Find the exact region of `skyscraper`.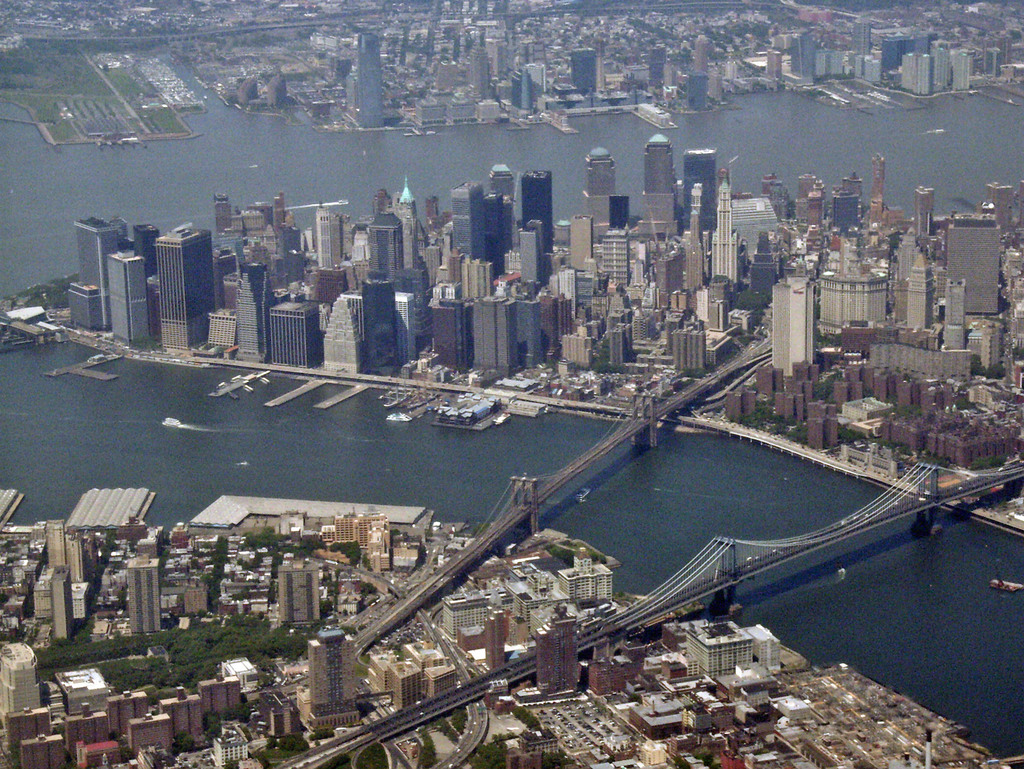
Exact region: left=316, top=208, right=344, bottom=268.
